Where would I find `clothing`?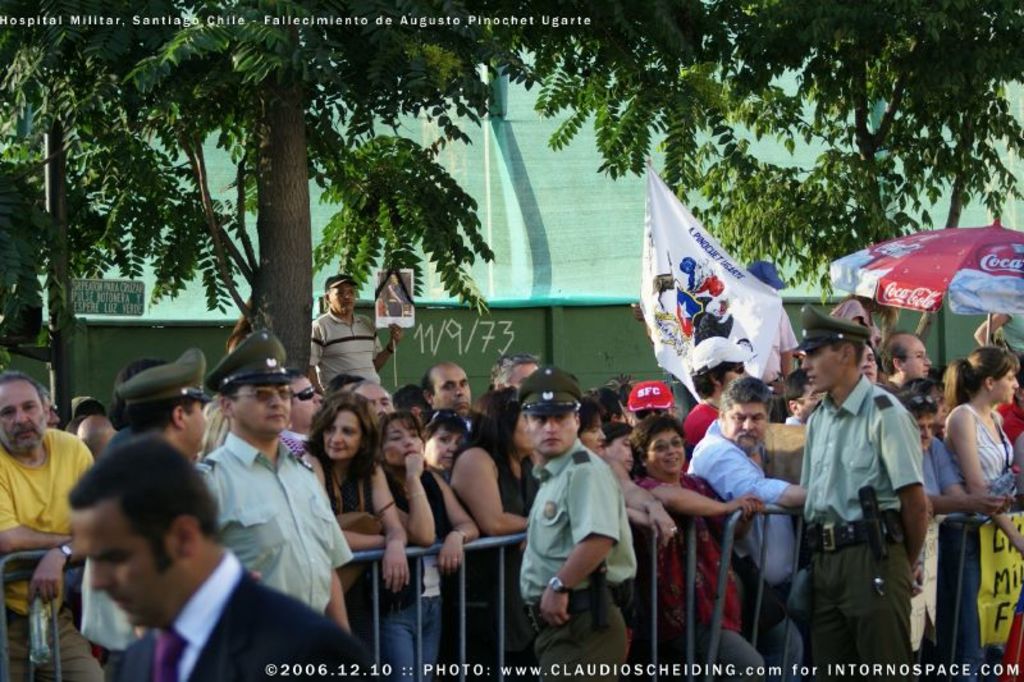
At <region>316, 443, 372, 508</region>.
